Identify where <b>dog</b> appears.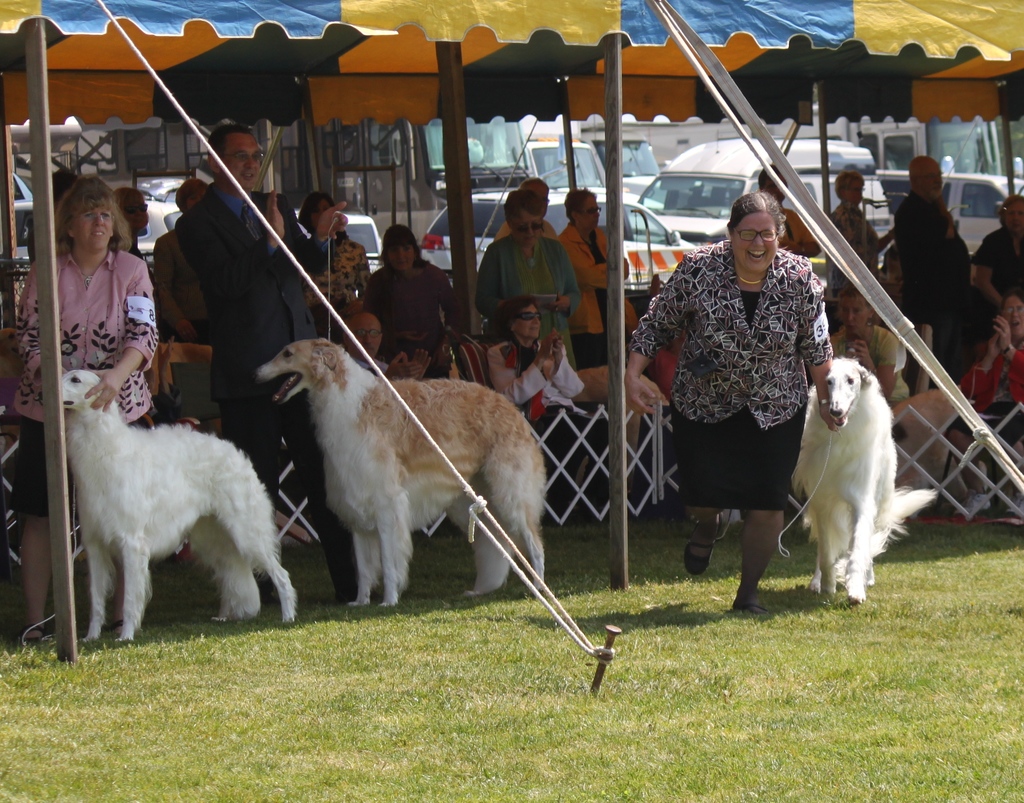
Appears at [253,339,547,608].
